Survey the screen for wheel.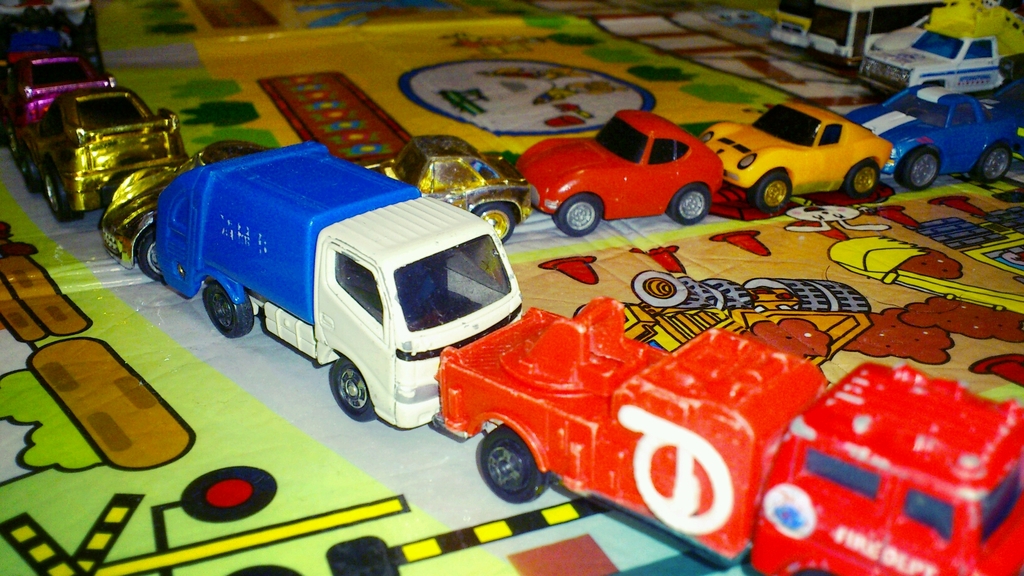
Survey found: l=333, t=361, r=376, b=422.
